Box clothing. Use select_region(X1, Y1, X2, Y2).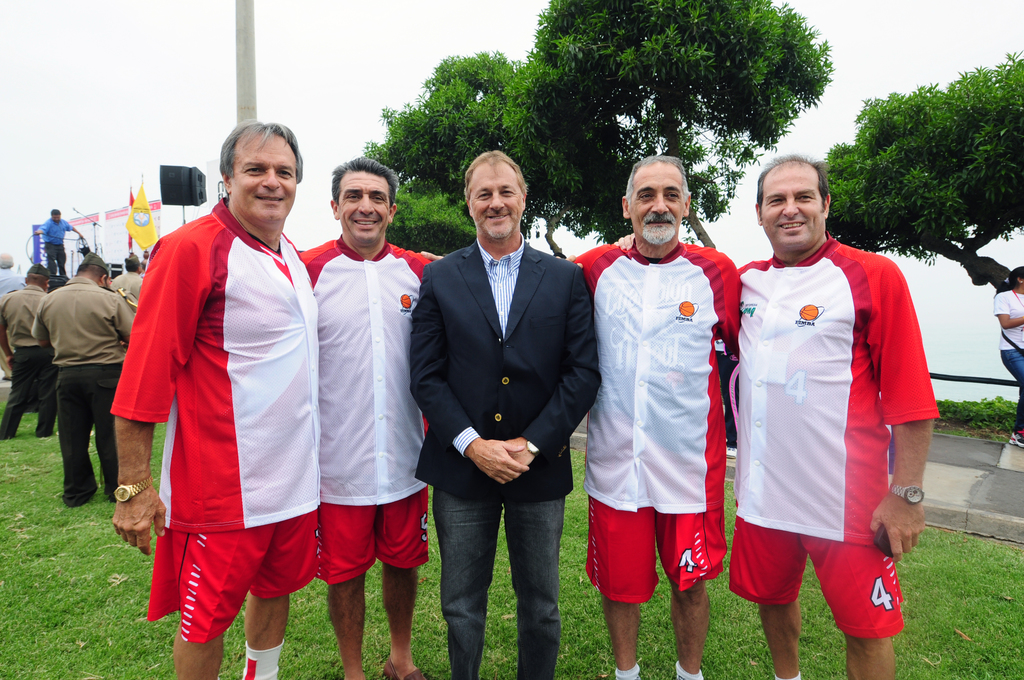
select_region(409, 224, 594, 677).
